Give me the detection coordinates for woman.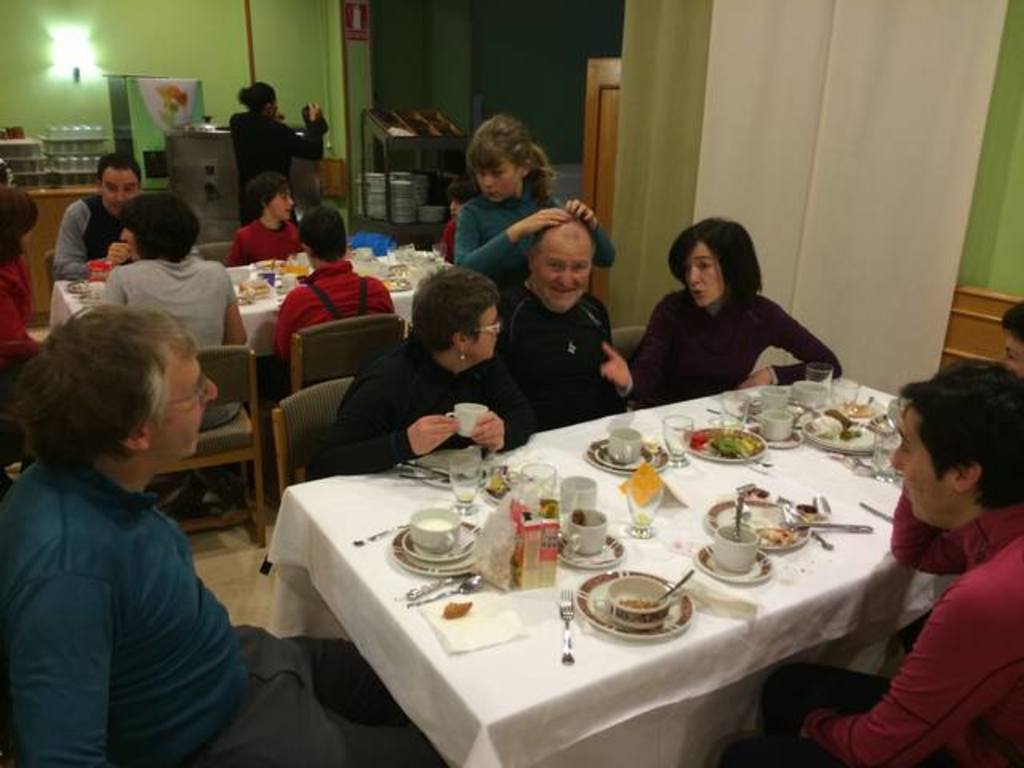
region(450, 101, 566, 243).
